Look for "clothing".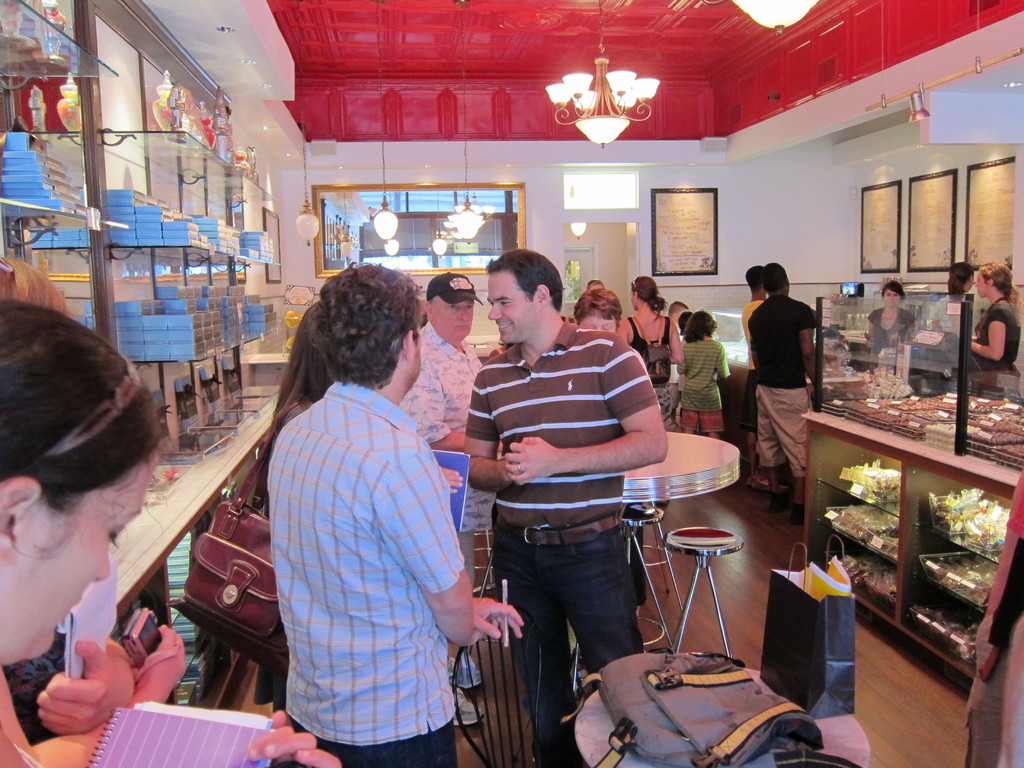
Found: 966,298,1023,383.
